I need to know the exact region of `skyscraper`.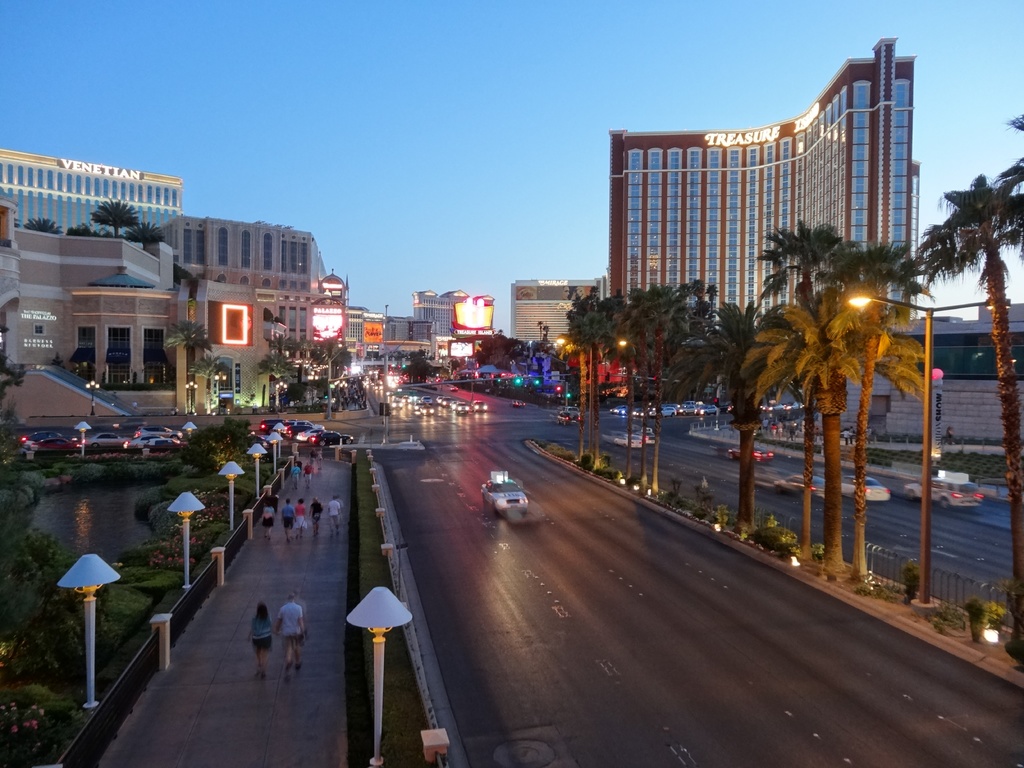
Region: (x1=605, y1=35, x2=920, y2=383).
